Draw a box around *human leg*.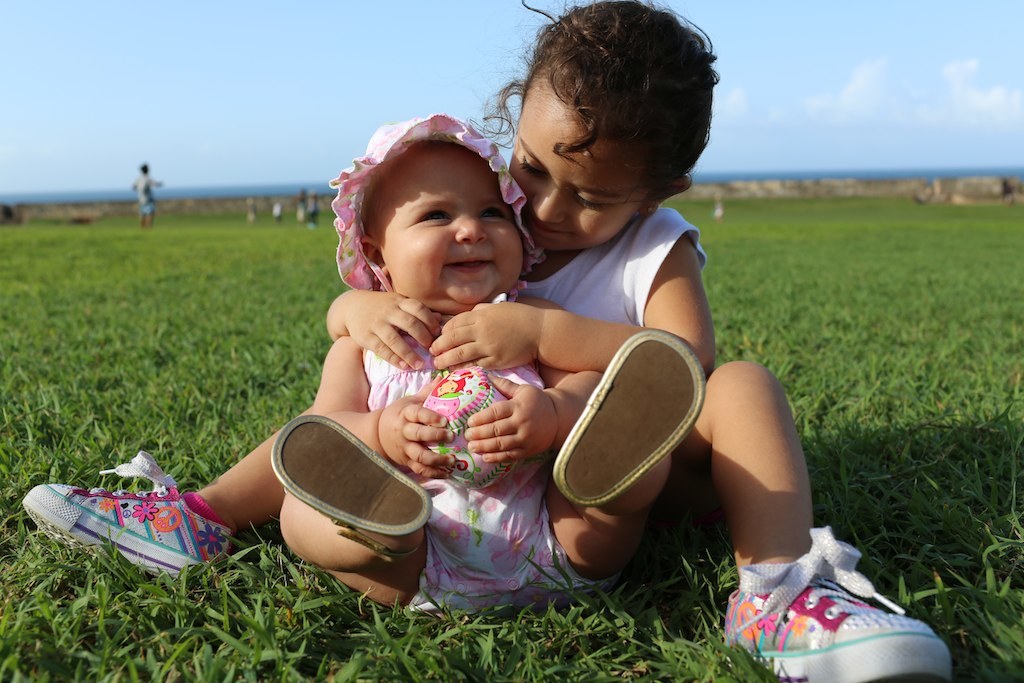
{"left": 674, "top": 360, "right": 954, "bottom": 682}.
